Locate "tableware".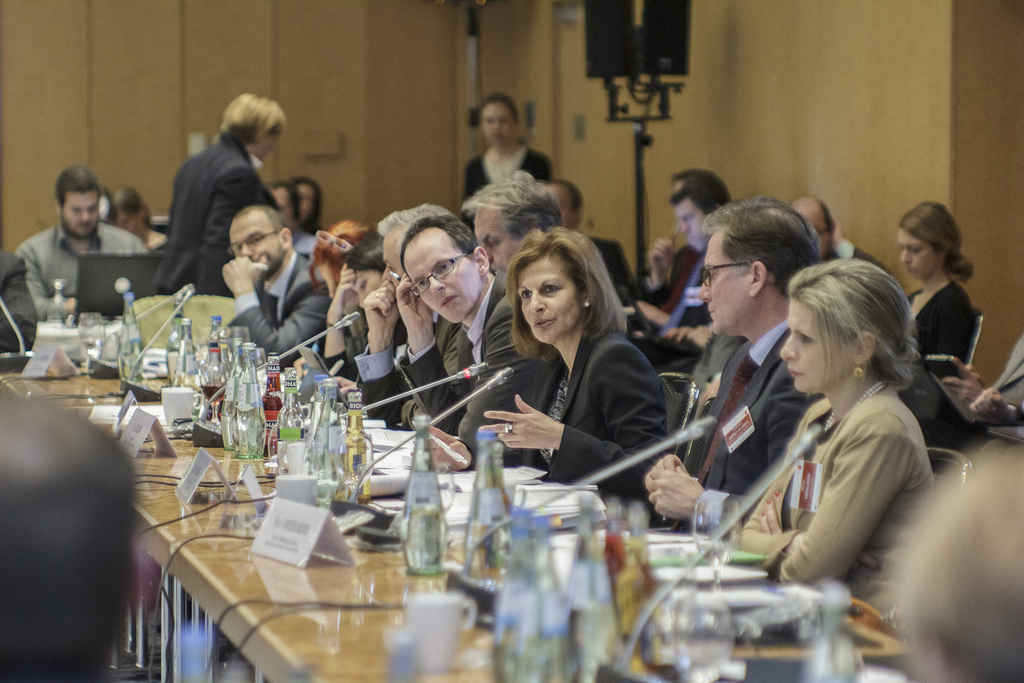
Bounding box: left=399, top=411, right=442, bottom=572.
